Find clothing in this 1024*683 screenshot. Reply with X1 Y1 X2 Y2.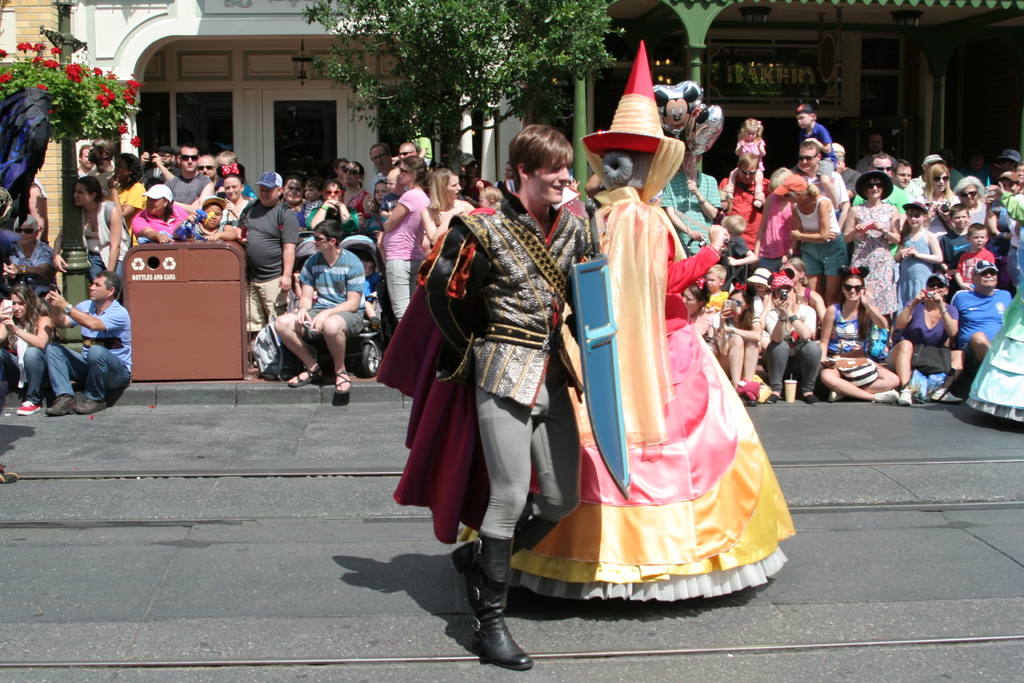
166 172 213 204.
